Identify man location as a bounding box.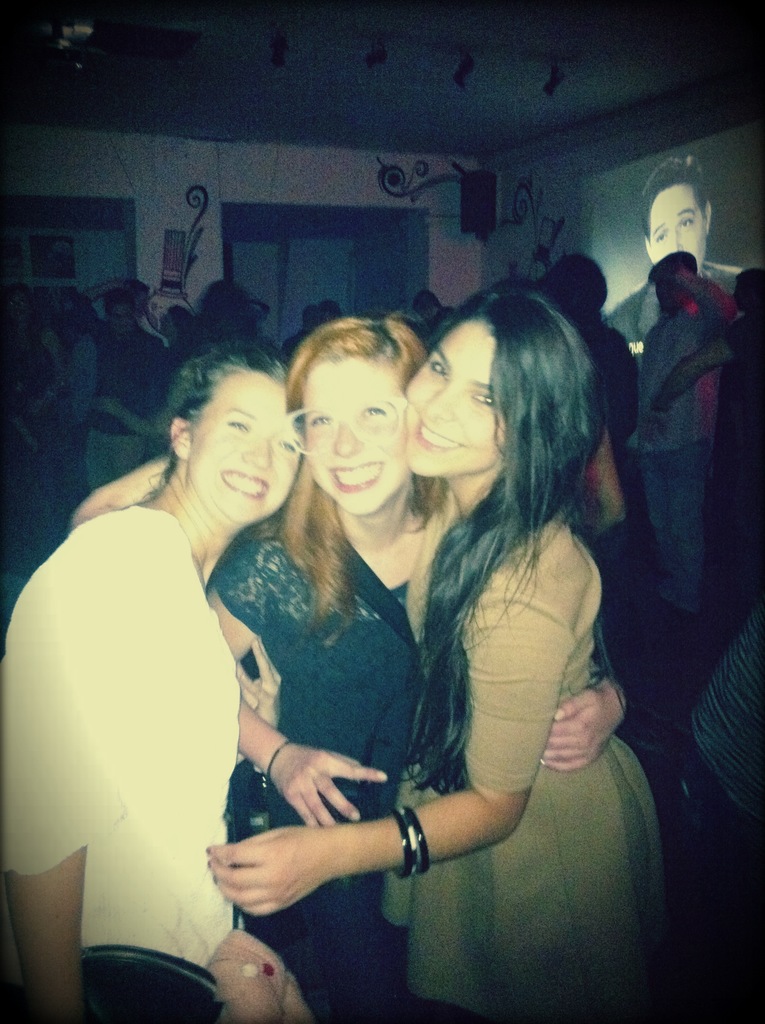
[x1=602, y1=159, x2=748, y2=340].
